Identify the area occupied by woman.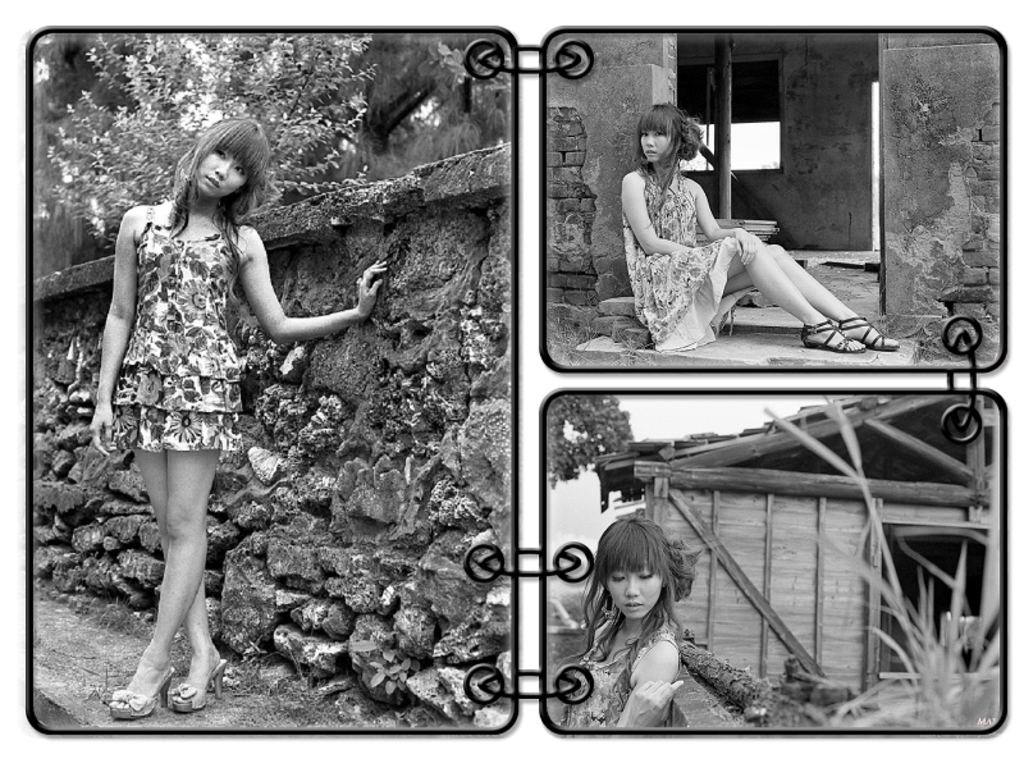
Area: (x1=599, y1=106, x2=842, y2=374).
